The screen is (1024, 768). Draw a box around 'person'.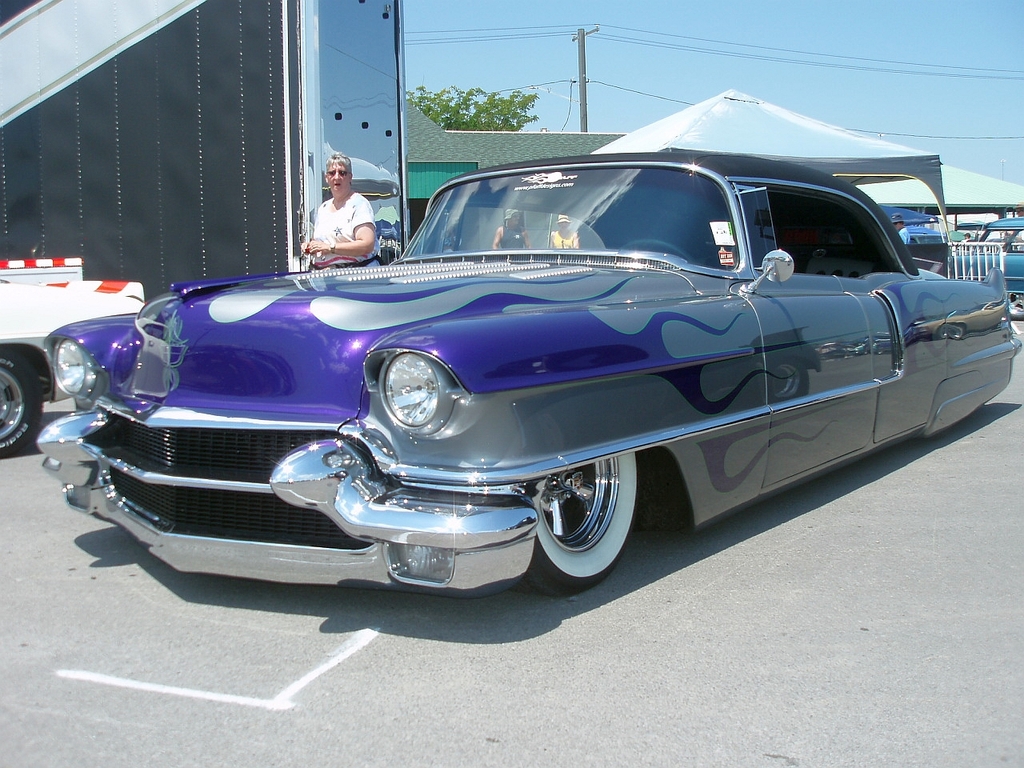
bbox=(298, 146, 384, 271).
